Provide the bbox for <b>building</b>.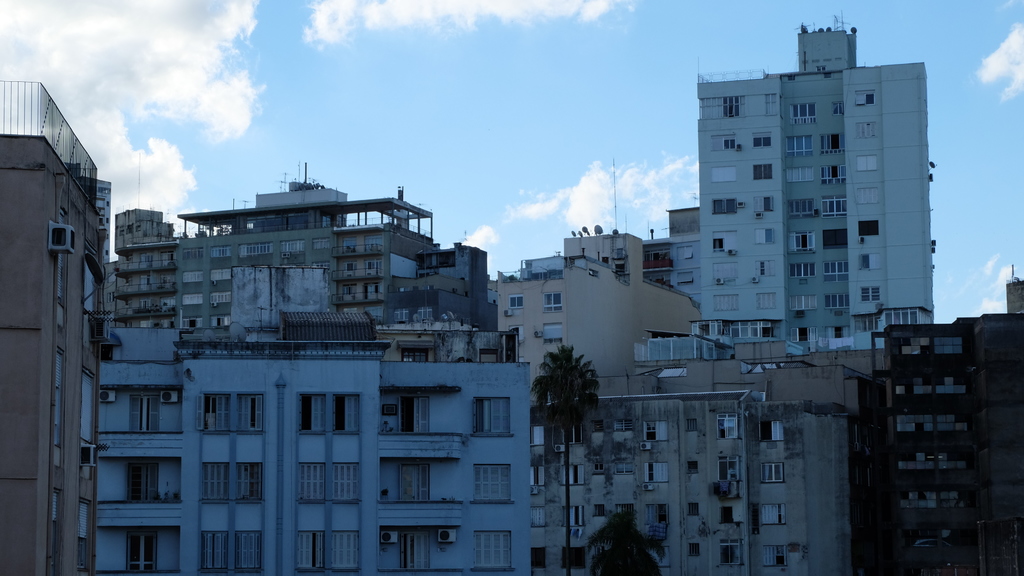
region(0, 25, 1023, 571).
